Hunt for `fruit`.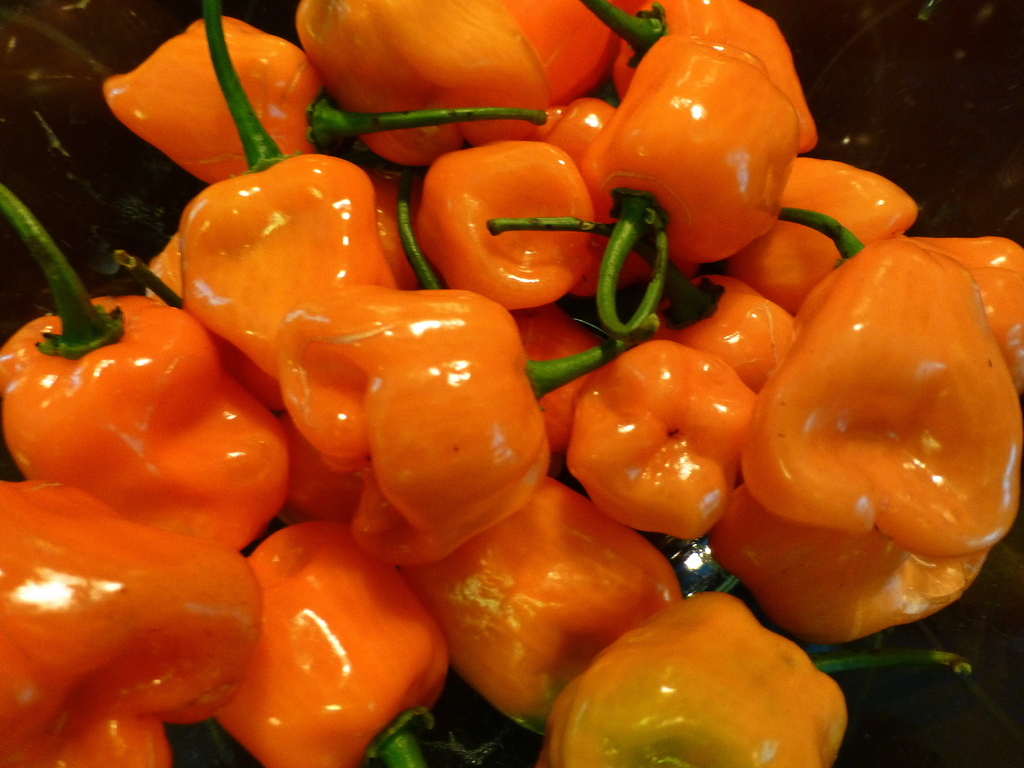
Hunted down at 217:529:444:755.
